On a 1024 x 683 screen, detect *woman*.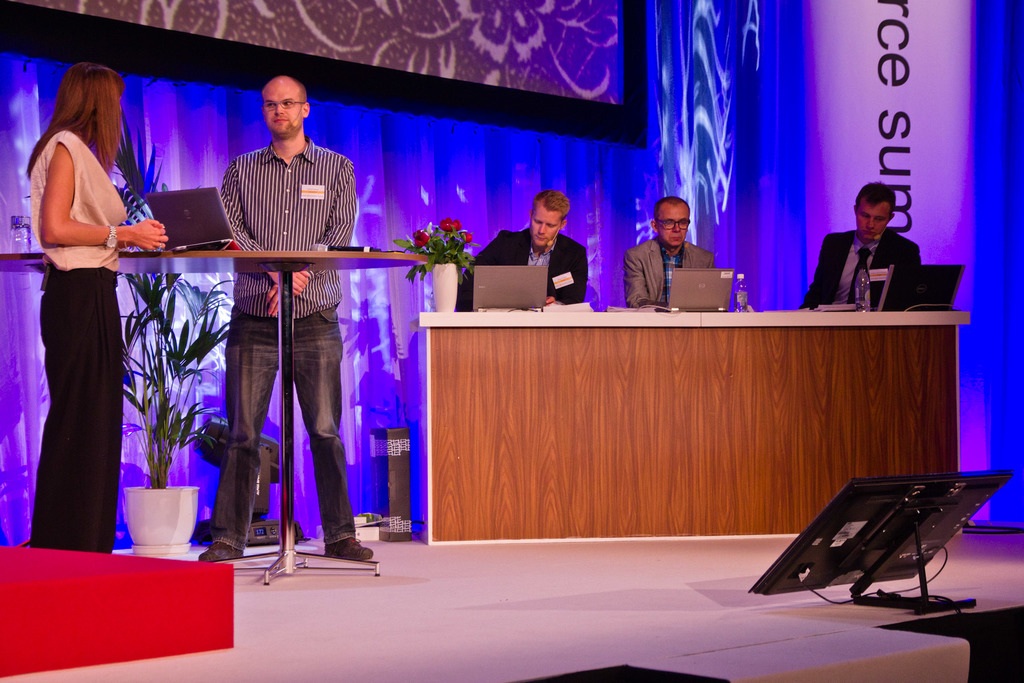
x1=28 y1=66 x2=168 y2=572.
